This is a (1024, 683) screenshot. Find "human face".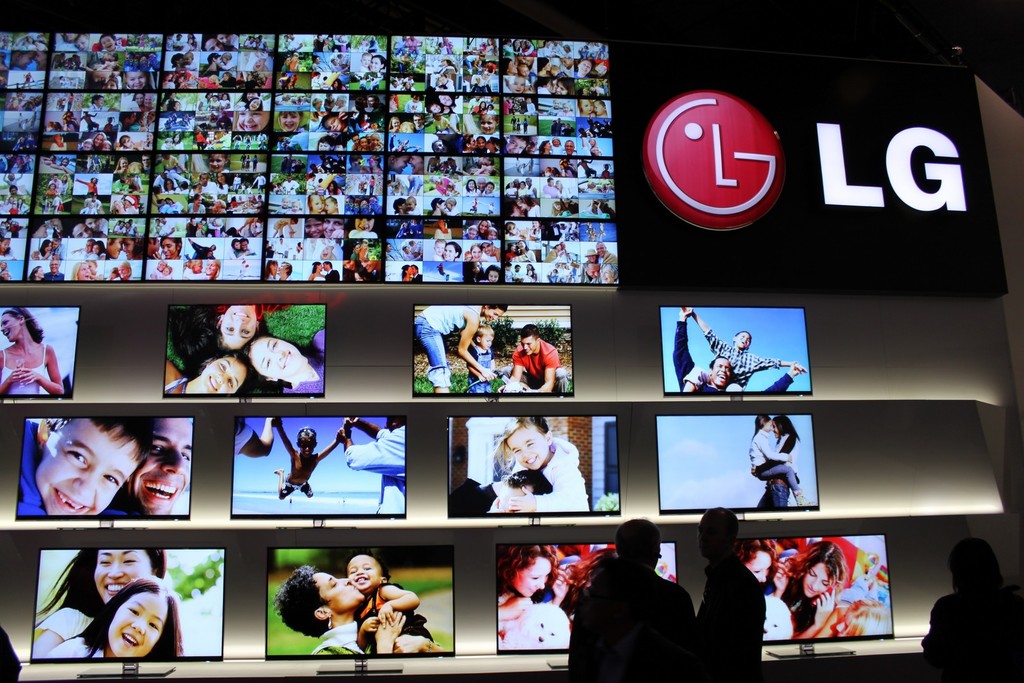
Bounding box: [x1=521, y1=335, x2=536, y2=355].
